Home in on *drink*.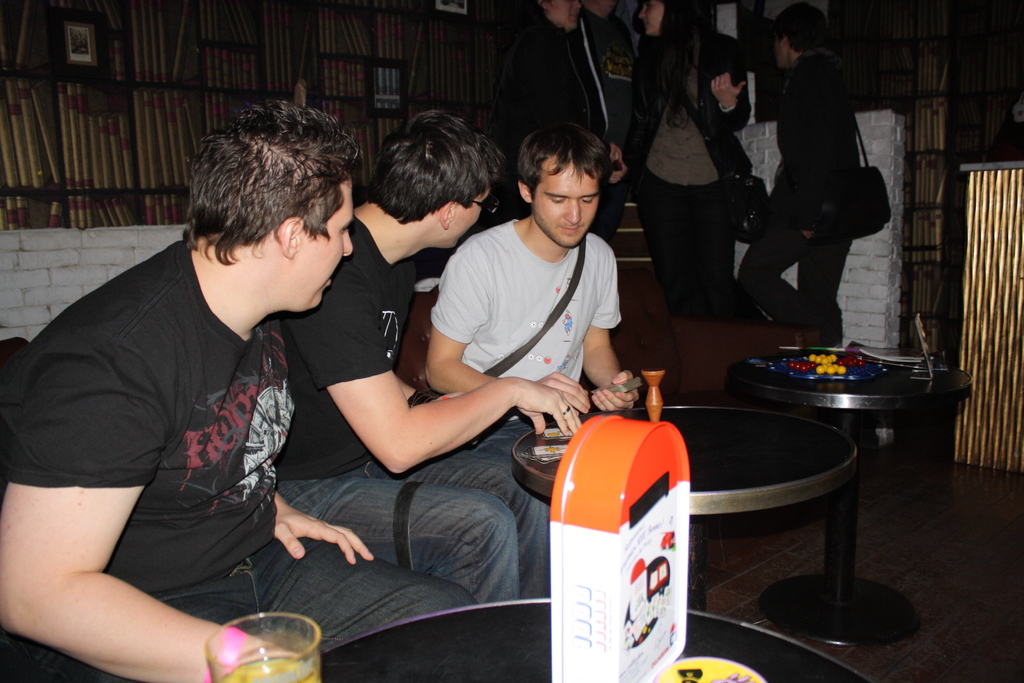
Homed in at [211,647,323,682].
